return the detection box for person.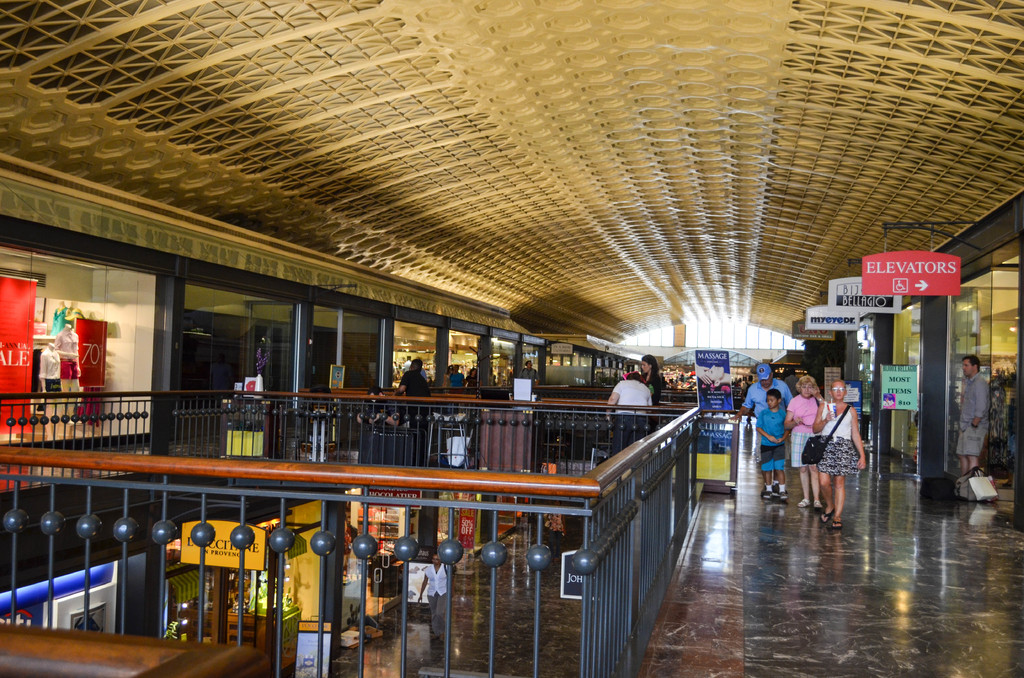
bbox=(895, 278, 906, 291).
